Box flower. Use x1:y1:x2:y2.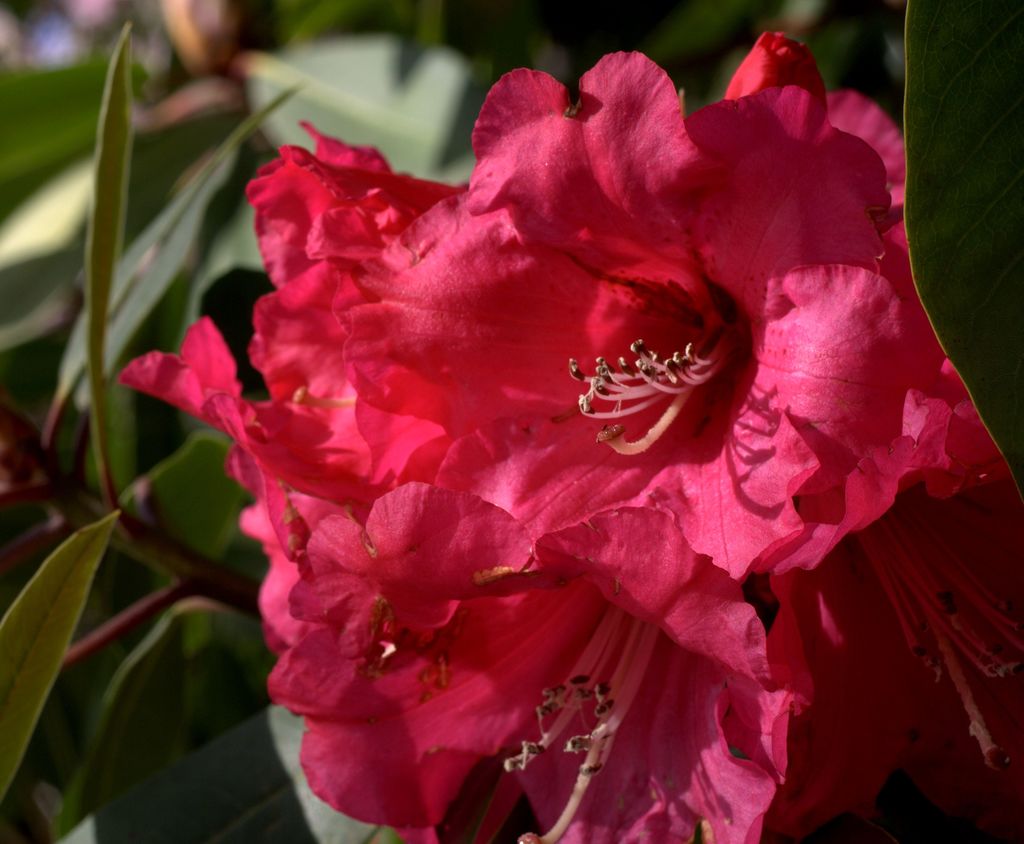
764:460:1023:843.
